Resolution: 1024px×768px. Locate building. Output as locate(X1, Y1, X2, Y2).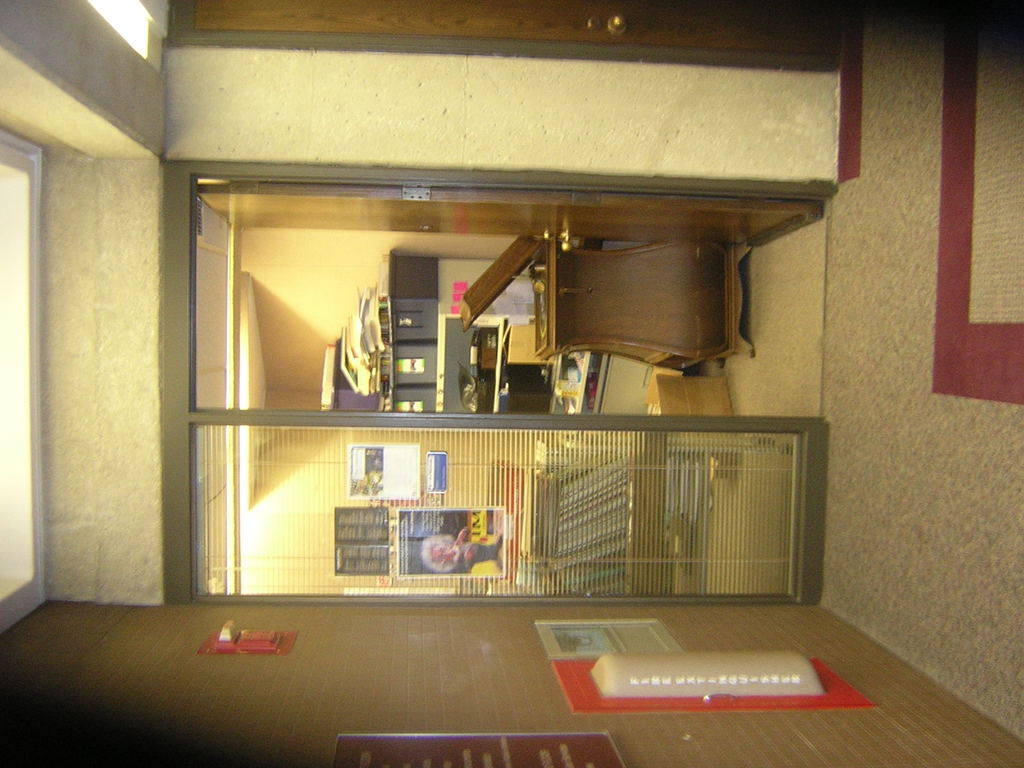
locate(0, 0, 1023, 767).
